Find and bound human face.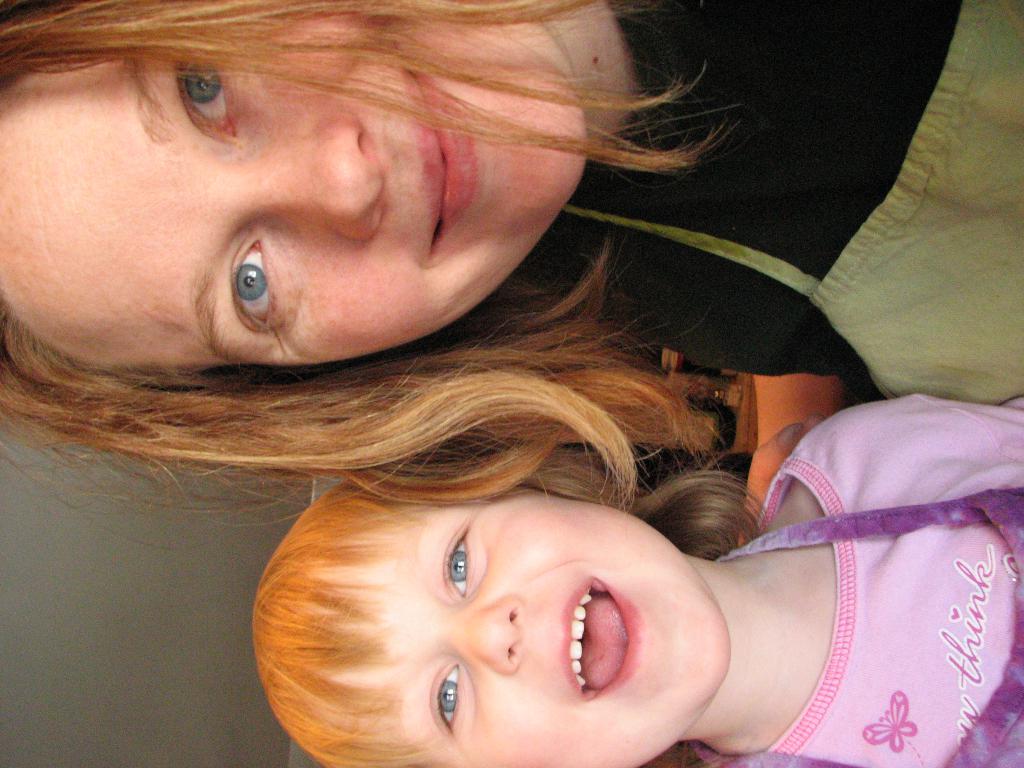
Bound: (left=319, top=490, right=727, bottom=767).
